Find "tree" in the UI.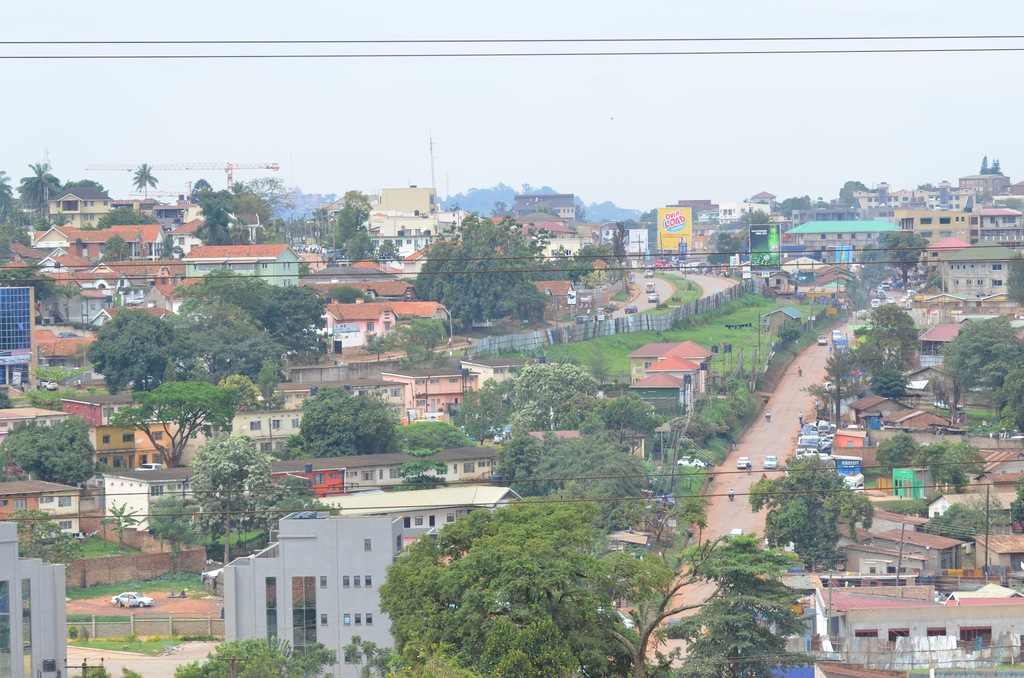
UI element at [x1=164, y1=409, x2=289, y2=567].
